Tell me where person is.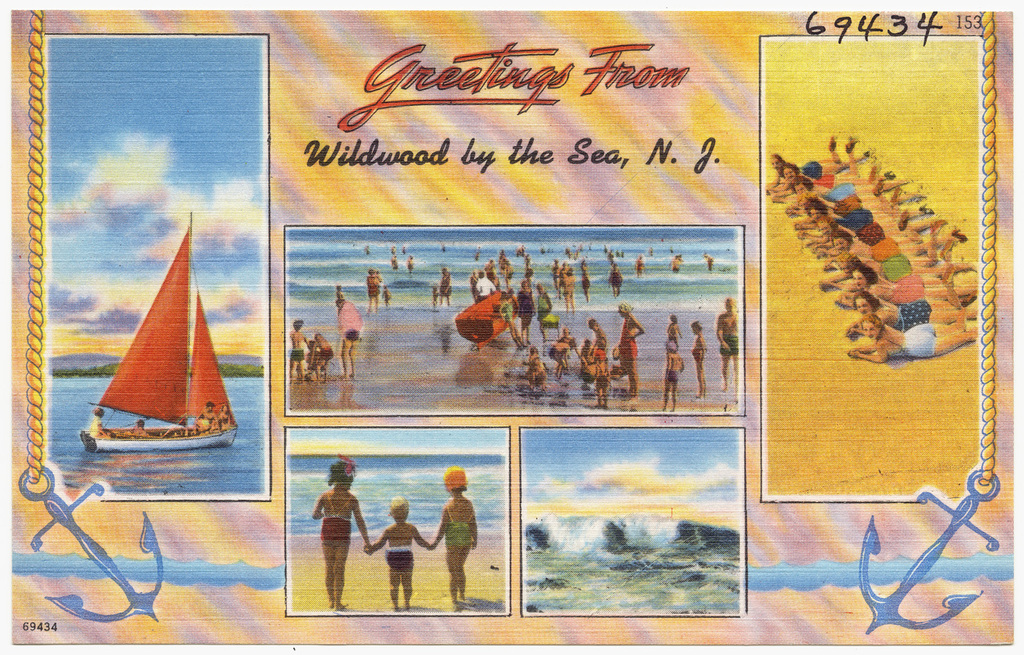
person is at (x1=550, y1=337, x2=569, y2=374).
